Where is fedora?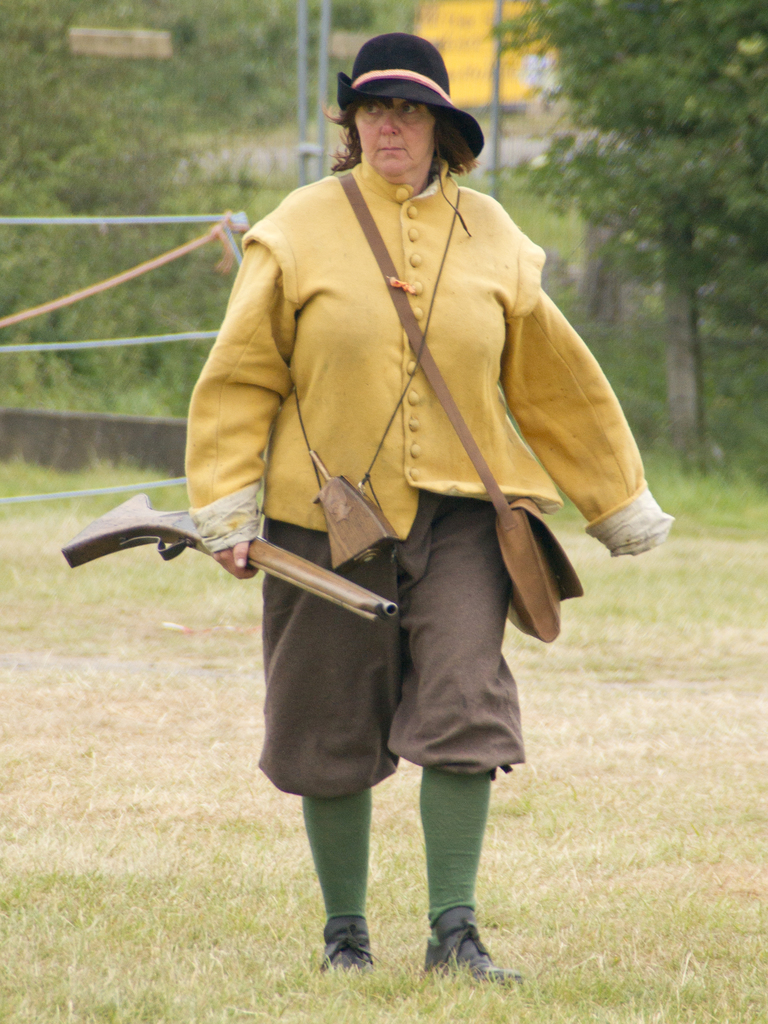
box(336, 33, 490, 176).
